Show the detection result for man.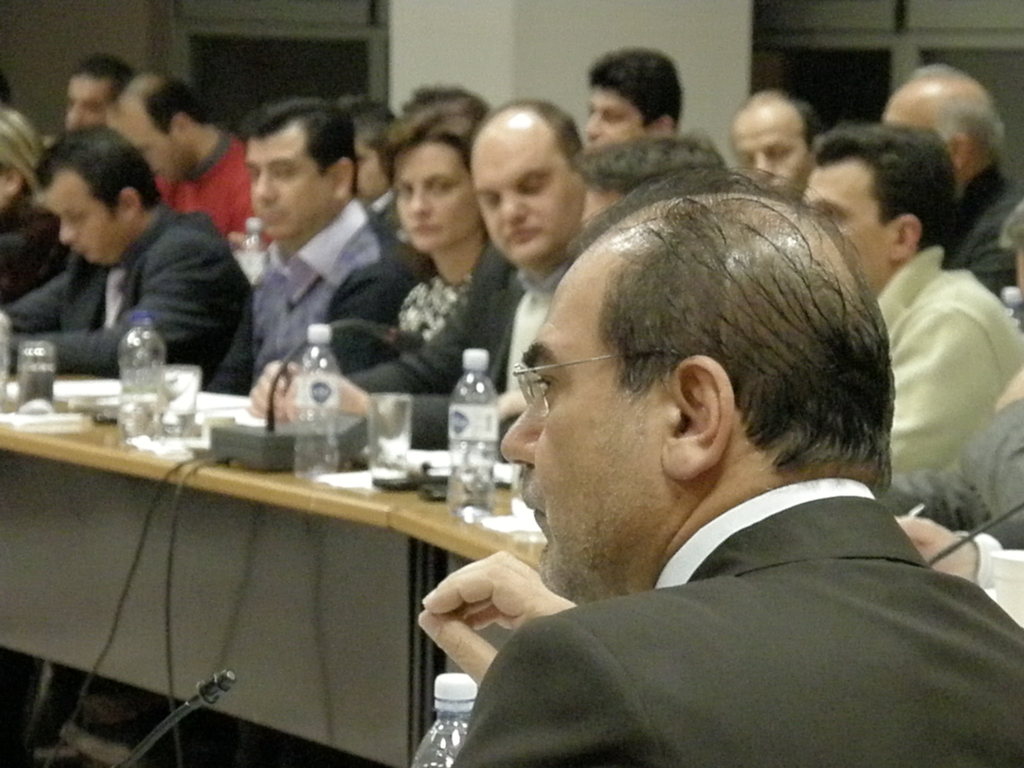
<region>584, 45, 684, 150</region>.
